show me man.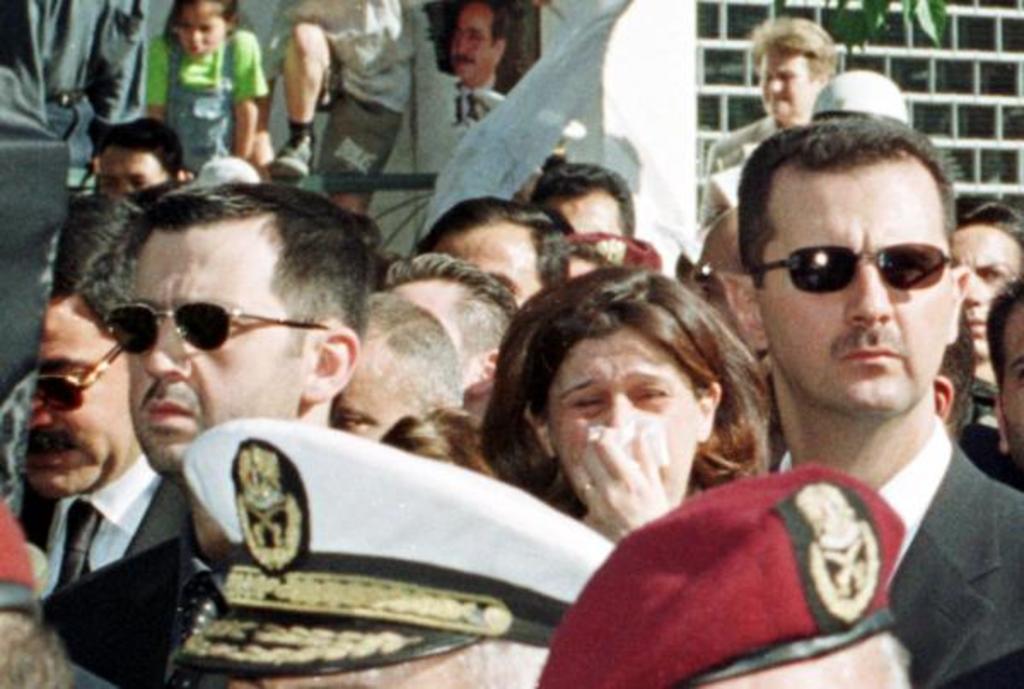
man is here: (x1=0, y1=0, x2=160, y2=389).
